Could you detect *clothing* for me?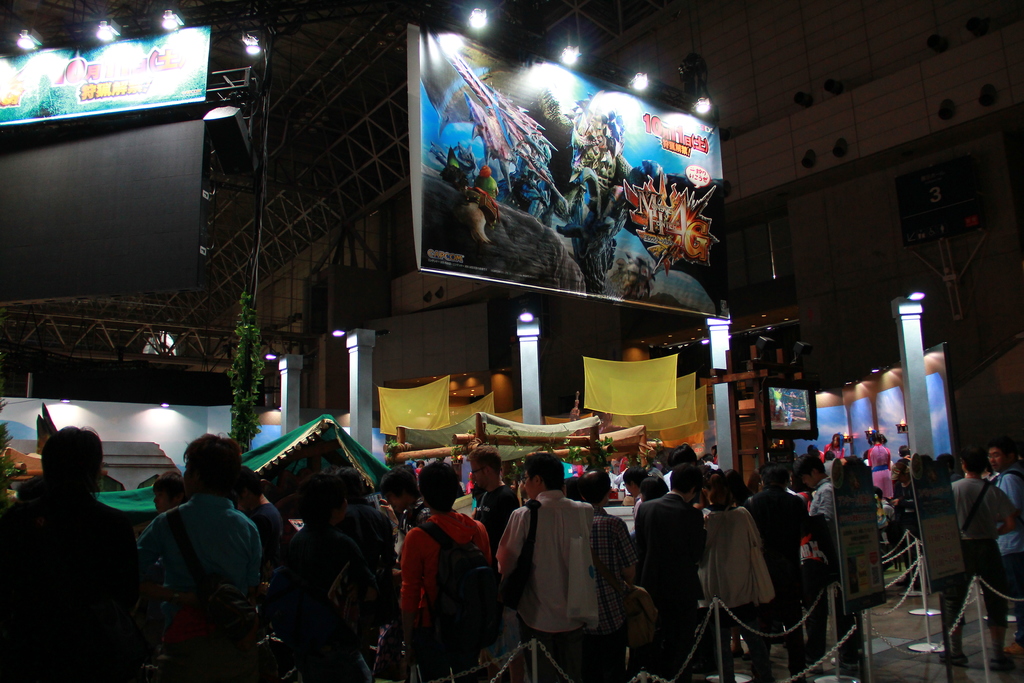
Detection result: (x1=993, y1=467, x2=1023, y2=604).
